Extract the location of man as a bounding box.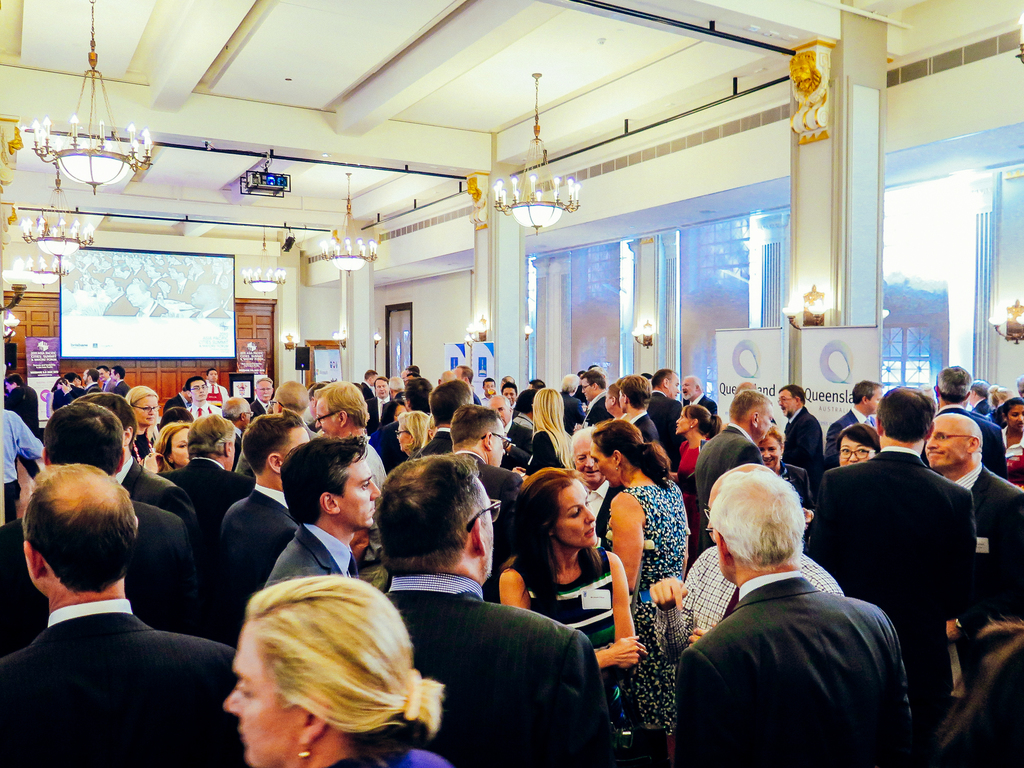
820 378 886 467.
